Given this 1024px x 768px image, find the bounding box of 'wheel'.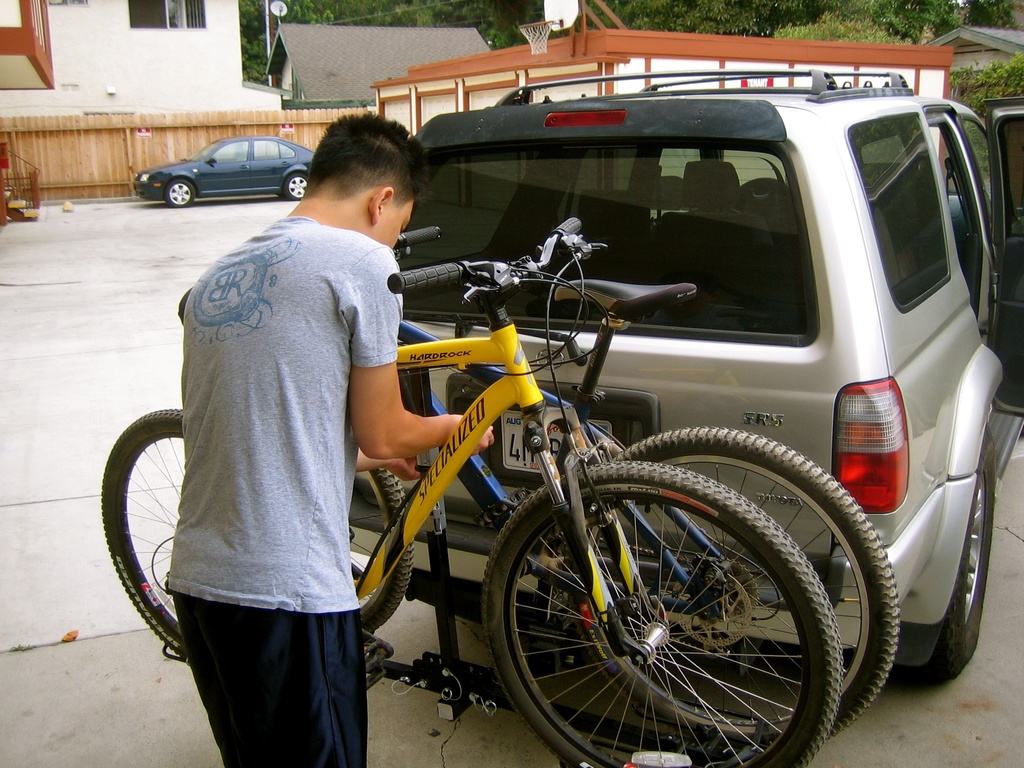
locate(169, 177, 194, 209).
